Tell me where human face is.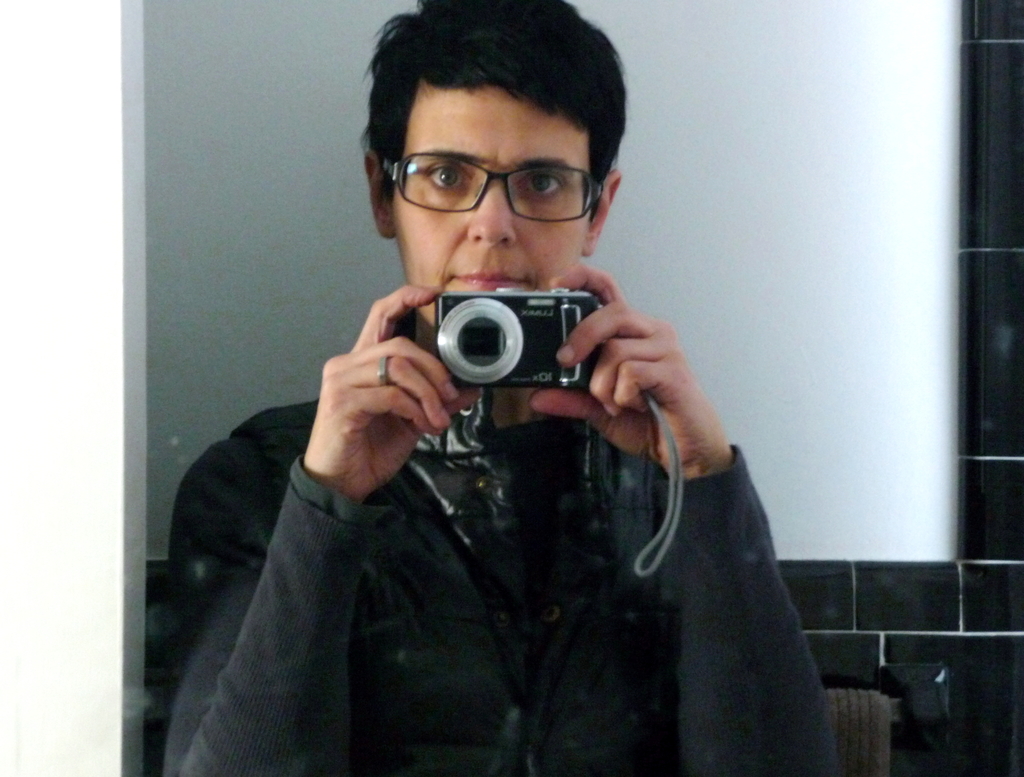
human face is at crop(381, 87, 593, 382).
